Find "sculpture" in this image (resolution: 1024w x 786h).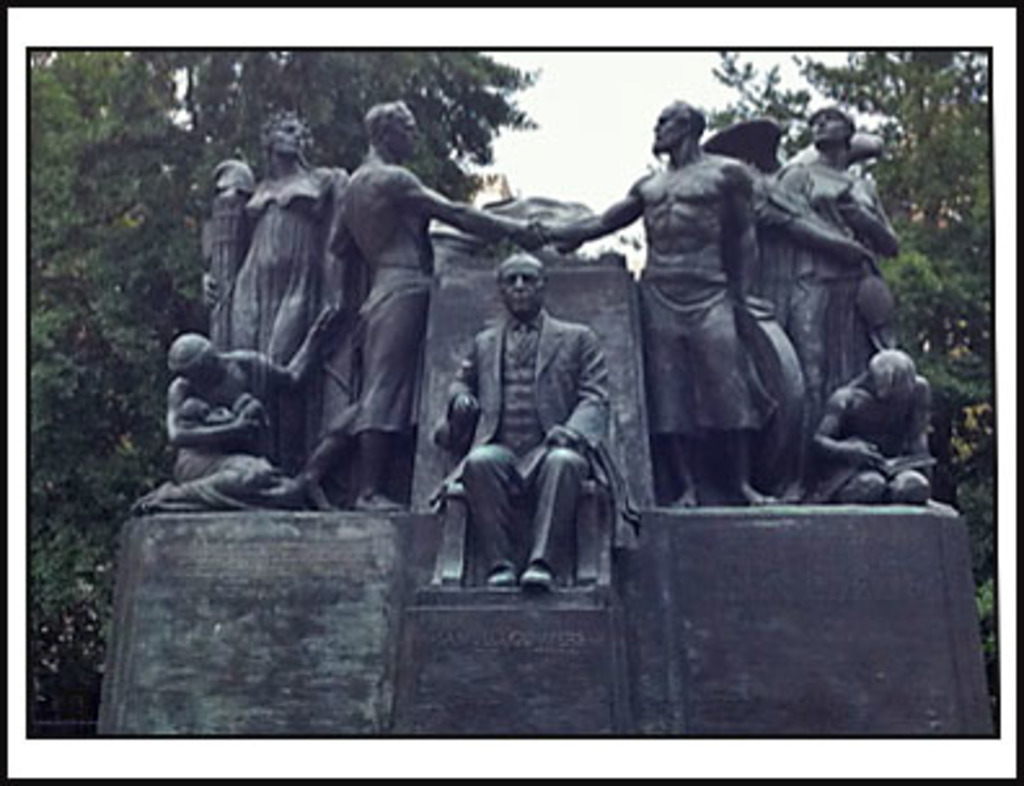
rect(502, 90, 812, 530).
